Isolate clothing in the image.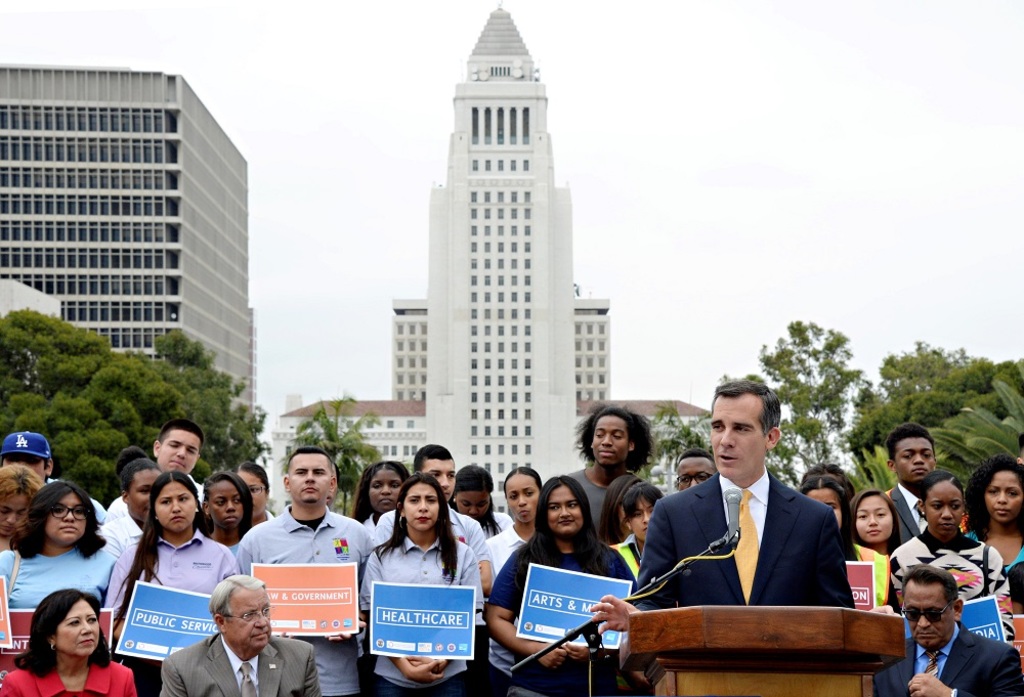
Isolated region: 162,634,323,696.
